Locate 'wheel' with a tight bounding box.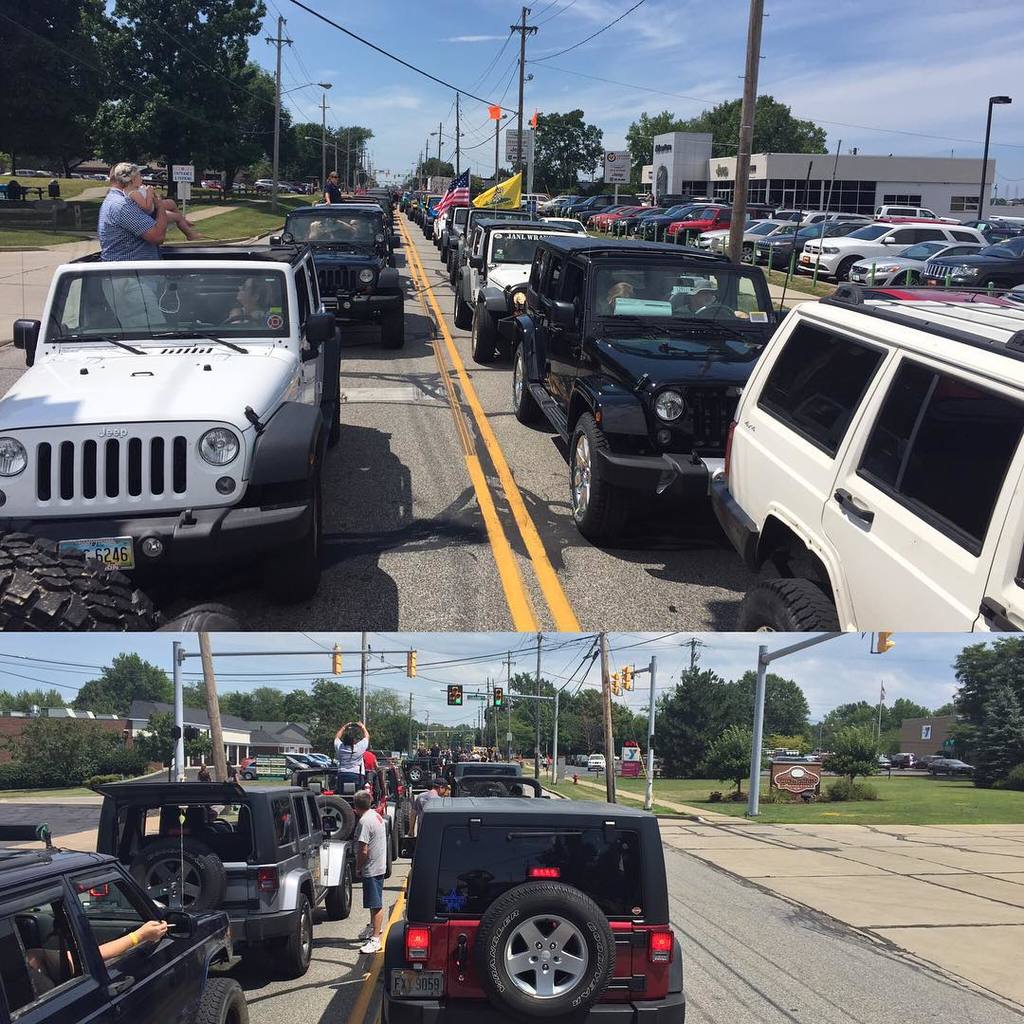
x1=511 y1=342 x2=541 y2=420.
